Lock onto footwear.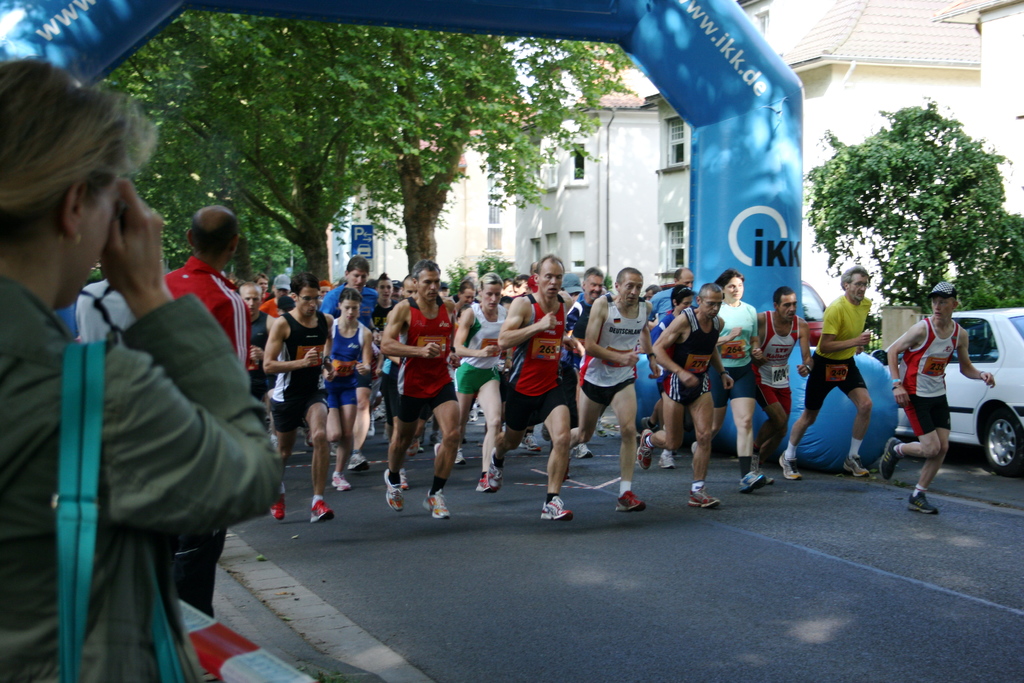
Locked: {"x1": 454, "y1": 447, "x2": 467, "y2": 465}.
